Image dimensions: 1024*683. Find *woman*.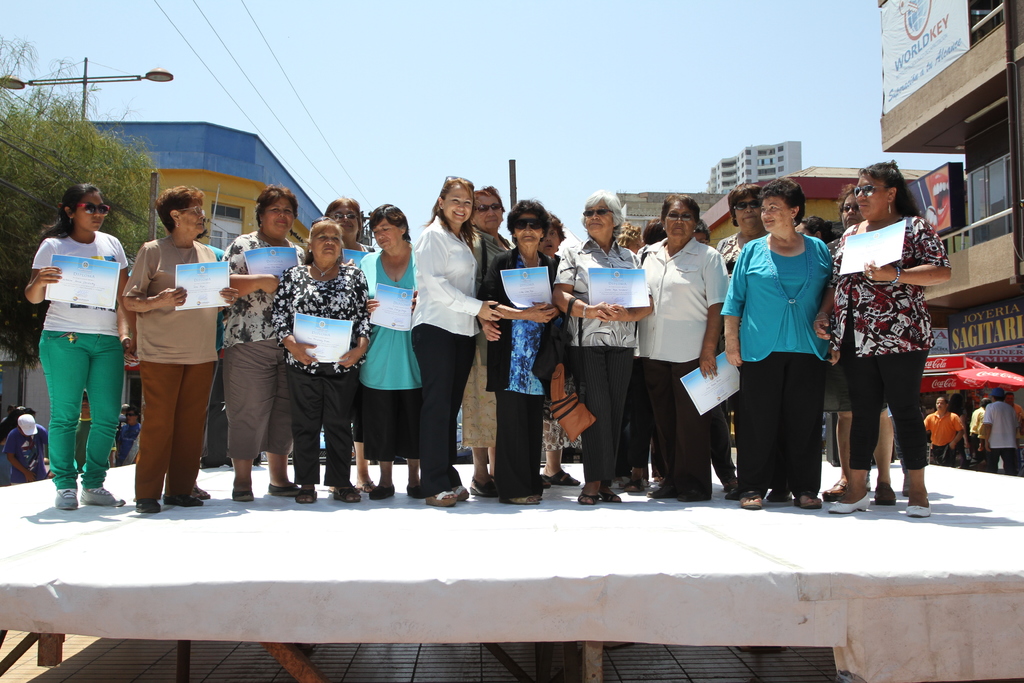
x1=407, y1=171, x2=509, y2=504.
